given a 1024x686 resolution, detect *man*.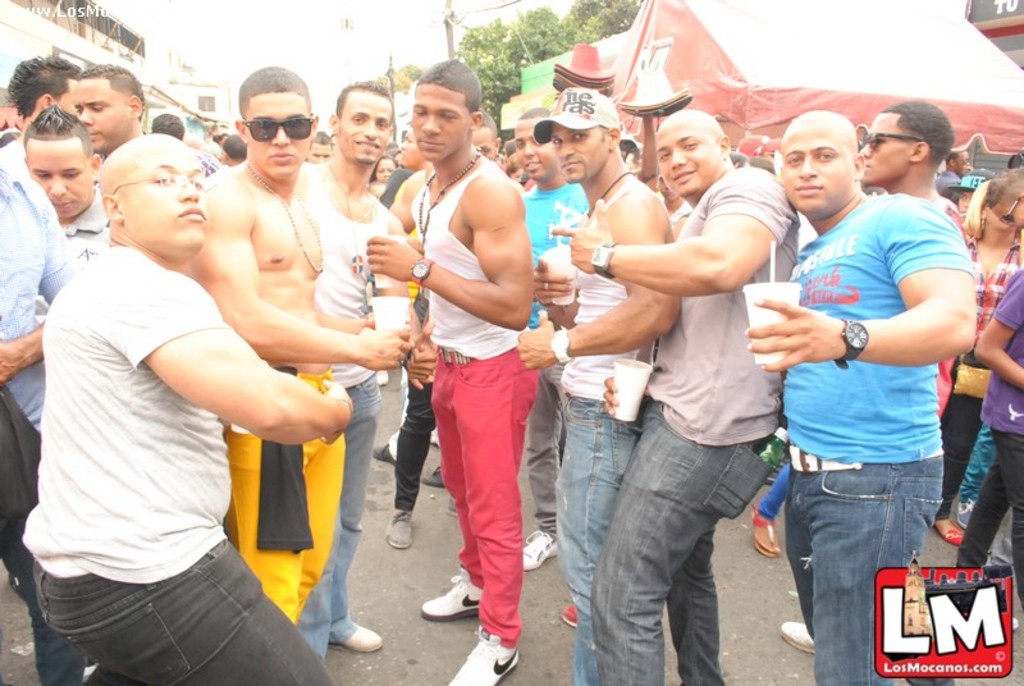
pyautogui.locateOnScreen(147, 110, 184, 137).
